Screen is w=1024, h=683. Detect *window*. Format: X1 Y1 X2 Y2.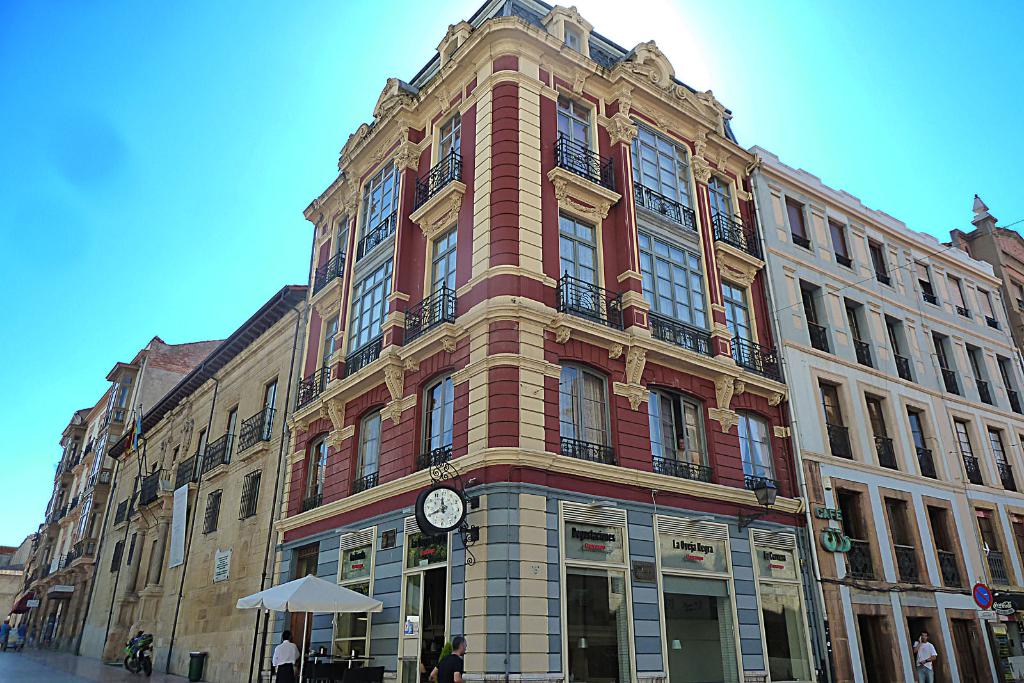
300 440 323 518.
